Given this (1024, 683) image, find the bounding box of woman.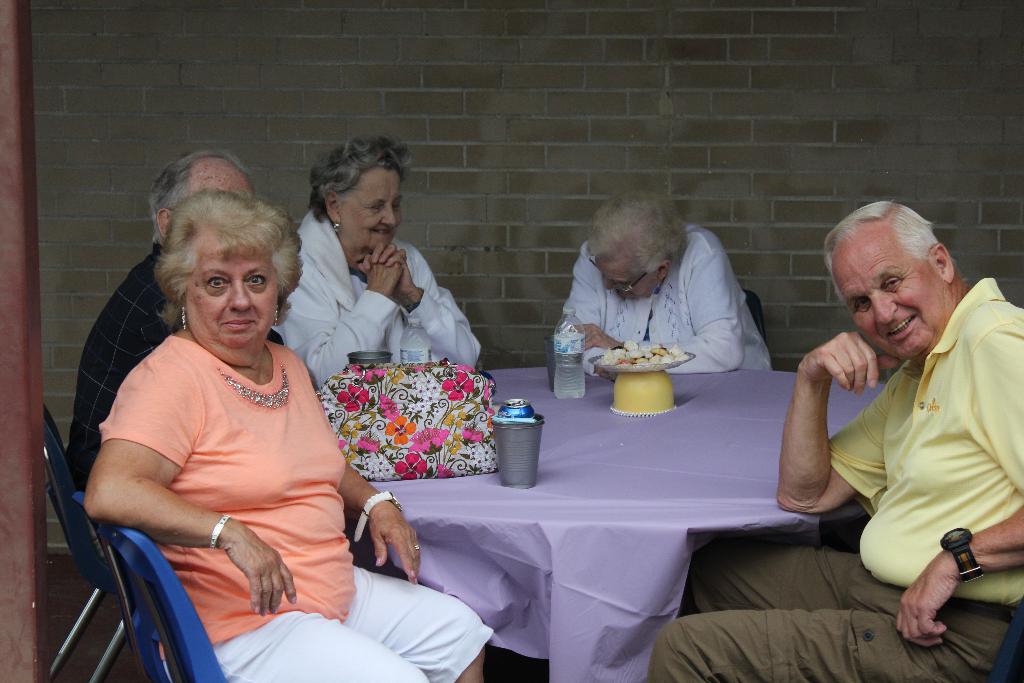
box=[257, 136, 476, 374].
